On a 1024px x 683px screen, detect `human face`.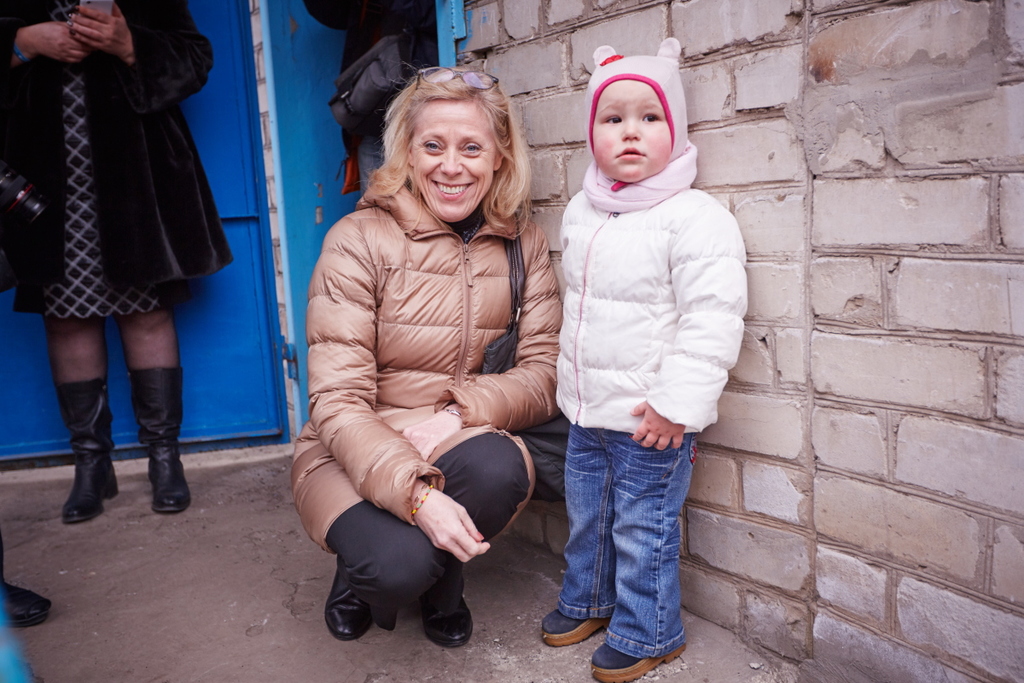
(410, 99, 497, 225).
